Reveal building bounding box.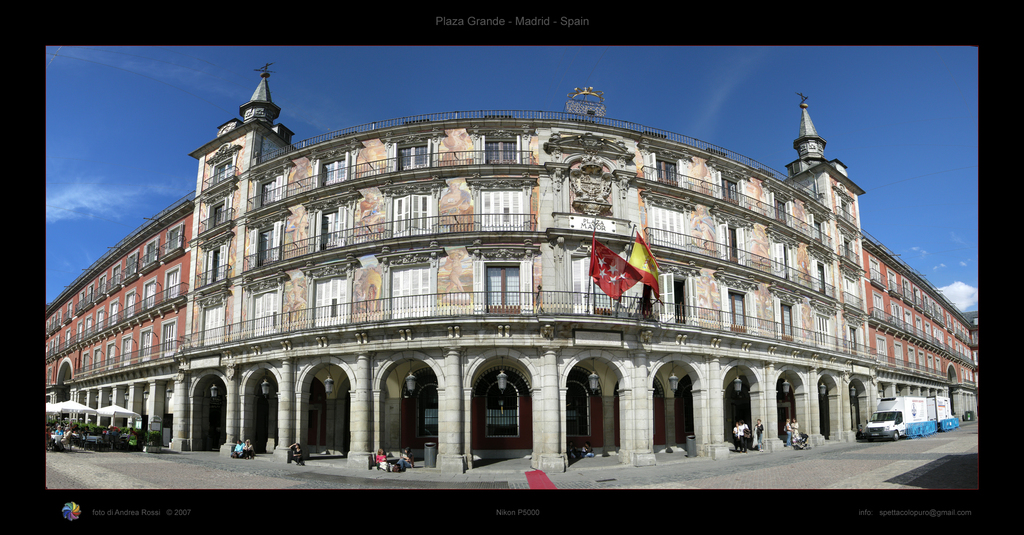
Revealed: 47, 63, 981, 479.
